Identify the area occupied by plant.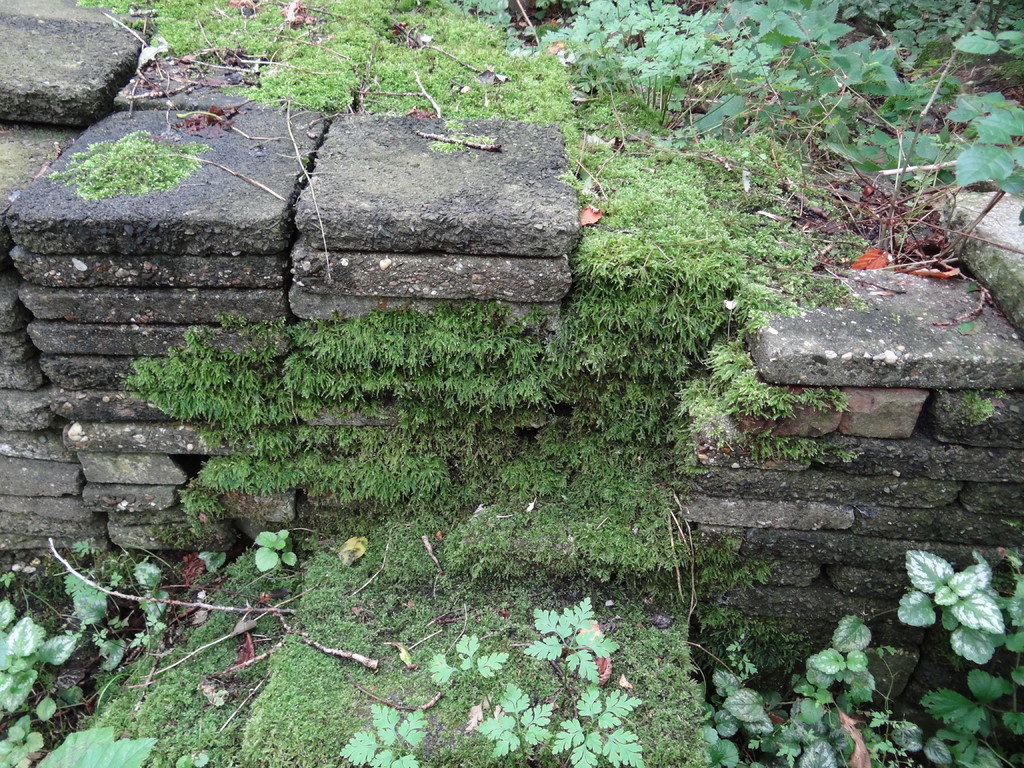
Area: bbox=(333, 693, 436, 767).
